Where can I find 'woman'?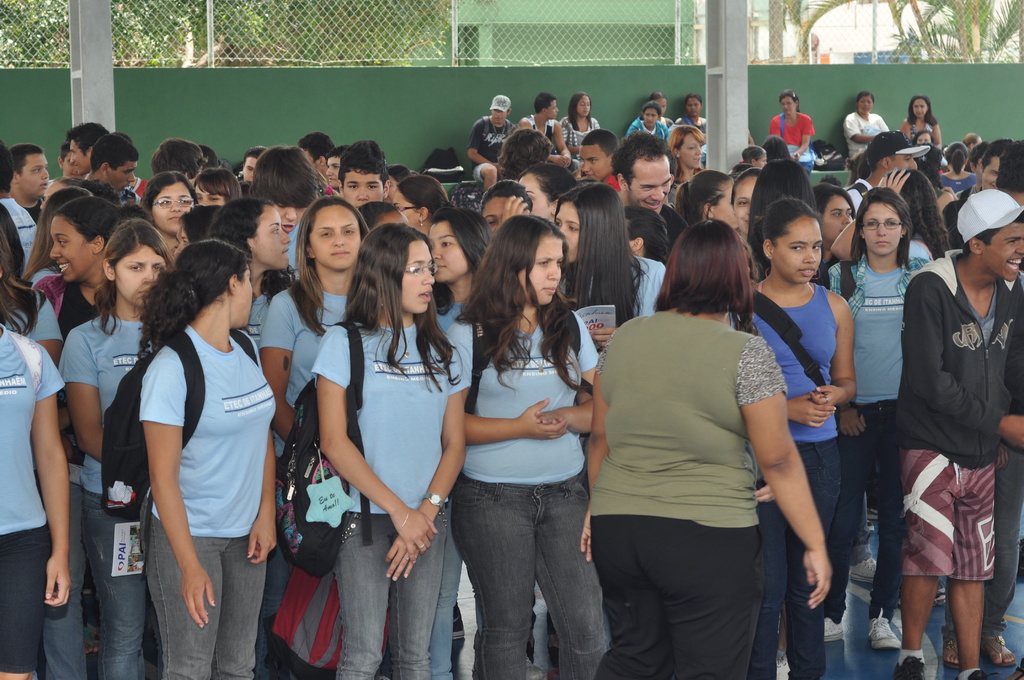
You can find it at 247 188 394 674.
